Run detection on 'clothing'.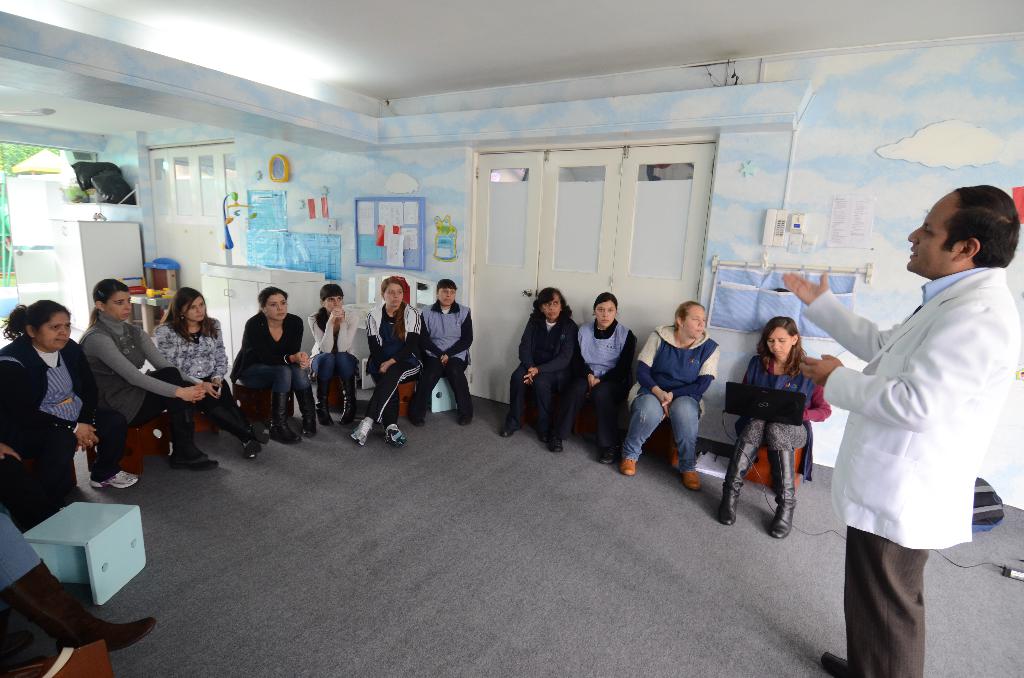
Result: select_region(425, 293, 476, 414).
